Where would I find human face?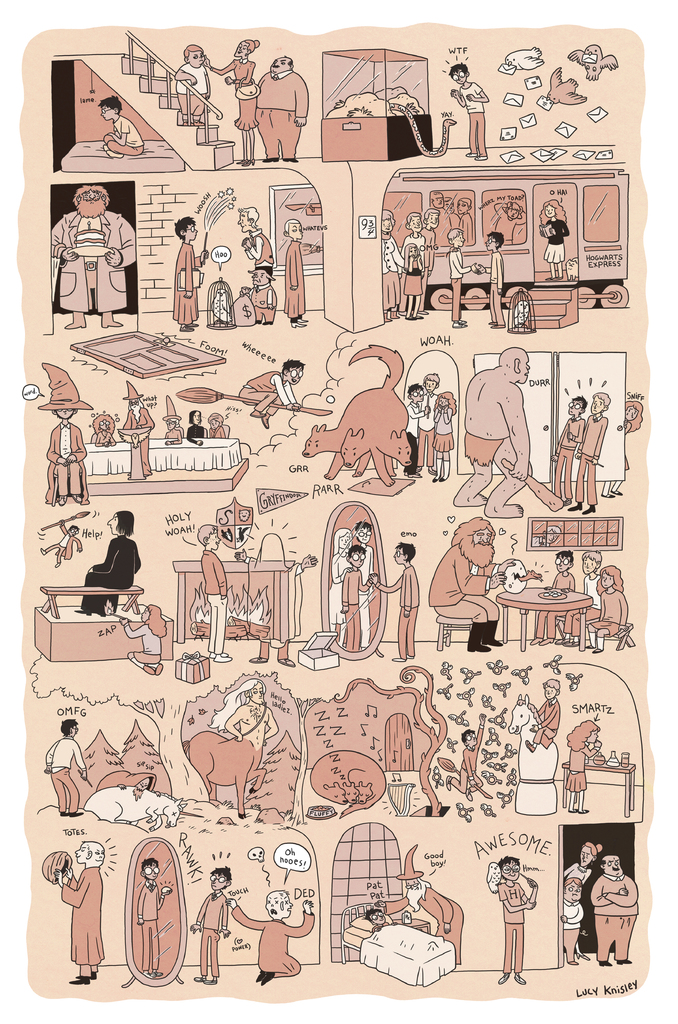
At bbox(372, 906, 384, 925).
